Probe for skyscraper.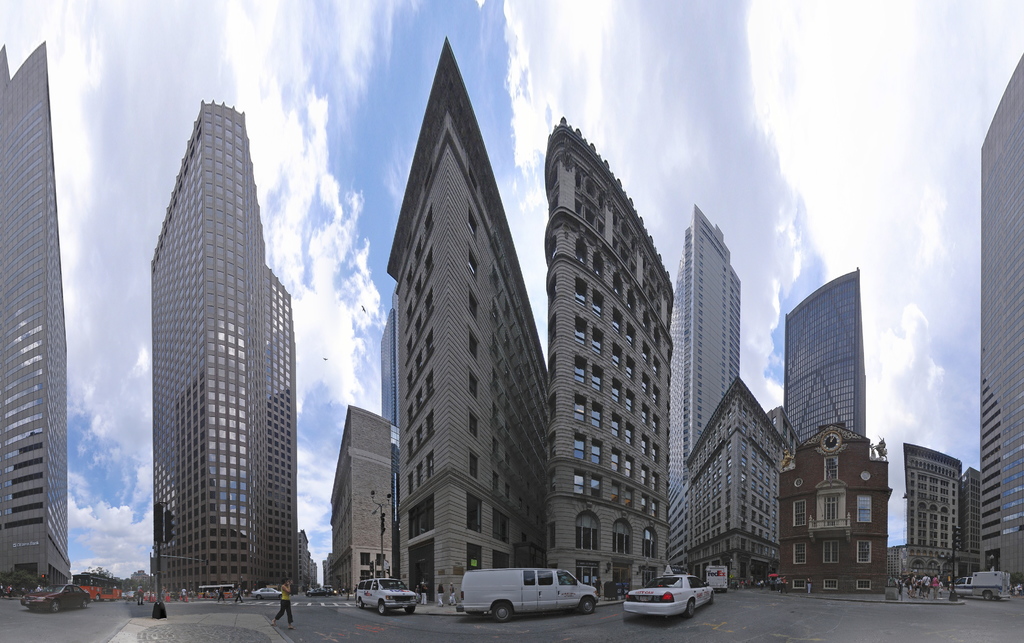
Probe result: BBox(543, 118, 671, 601).
